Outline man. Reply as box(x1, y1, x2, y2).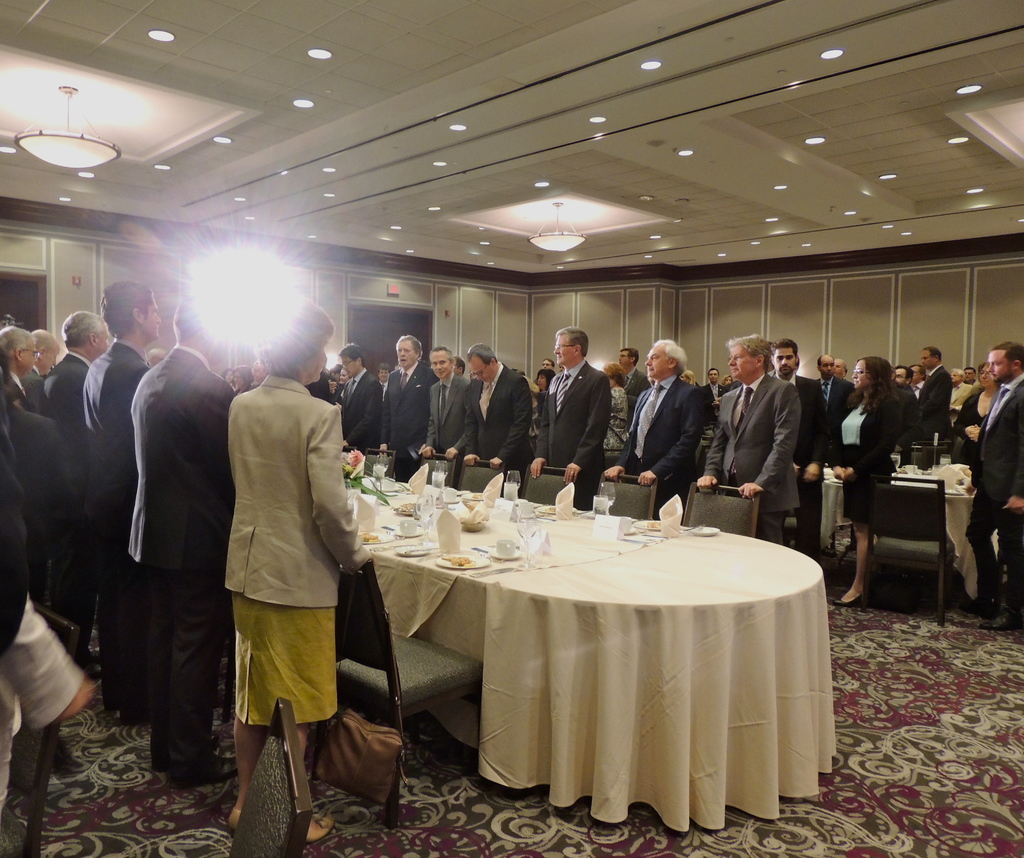
box(25, 334, 63, 412).
